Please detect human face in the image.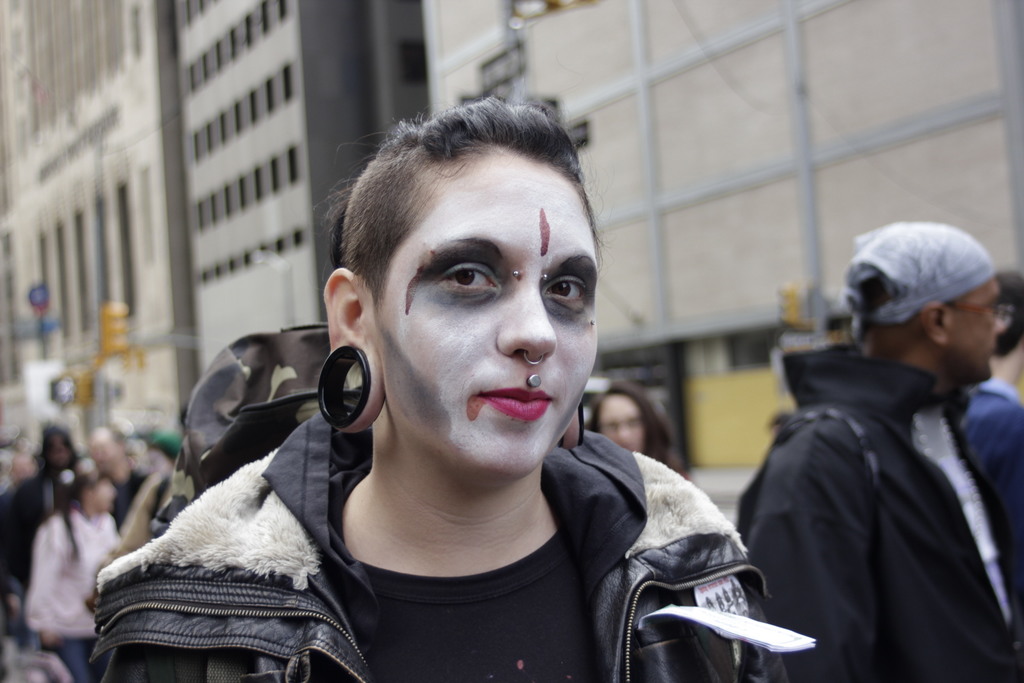
box=[375, 147, 596, 476].
